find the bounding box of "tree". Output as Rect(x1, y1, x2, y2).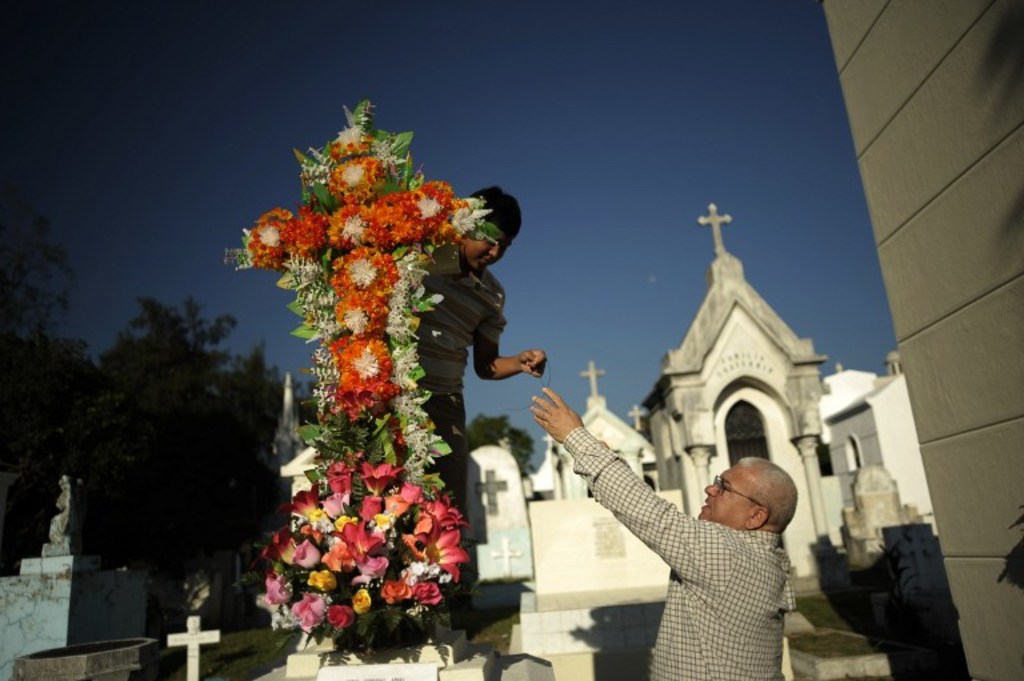
Rect(467, 412, 539, 477).
